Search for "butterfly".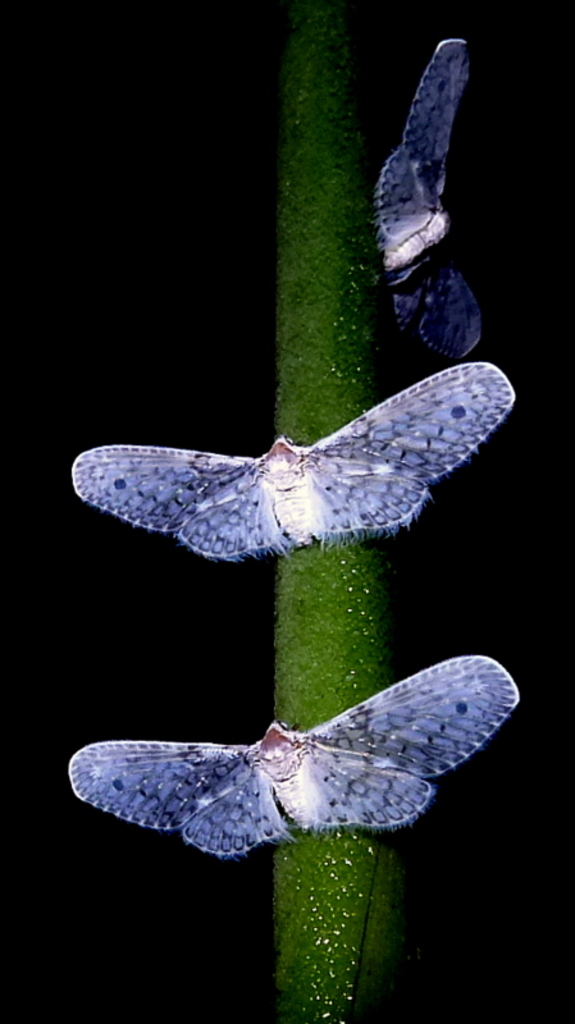
Found at detection(359, 33, 489, 356).
